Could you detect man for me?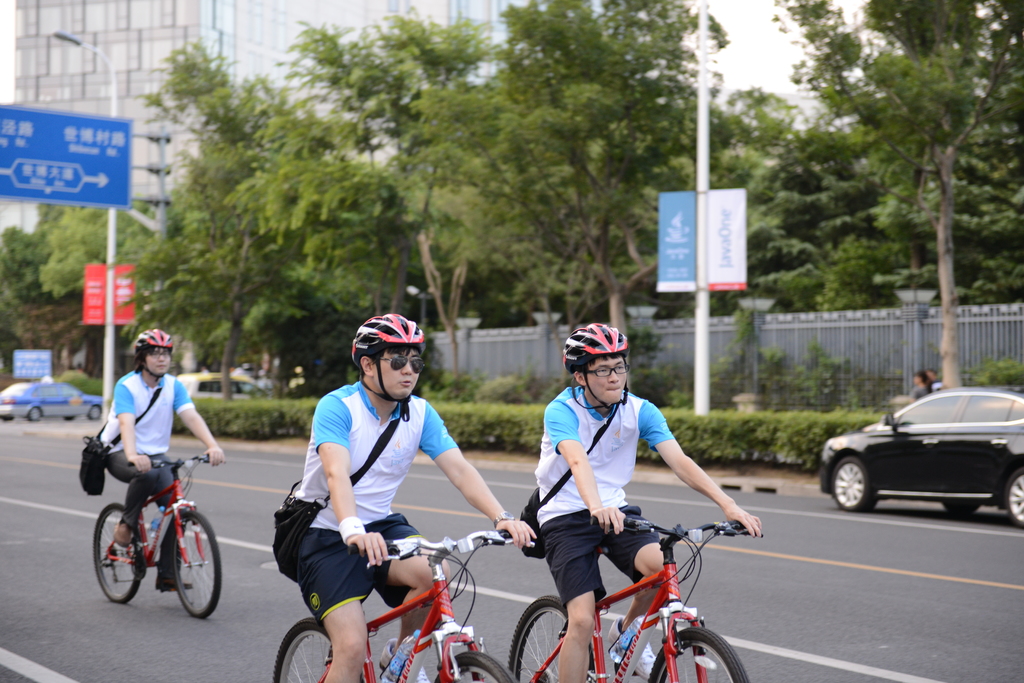
Detection result: (x1=263, y1=323, x2=514, y2=652).
